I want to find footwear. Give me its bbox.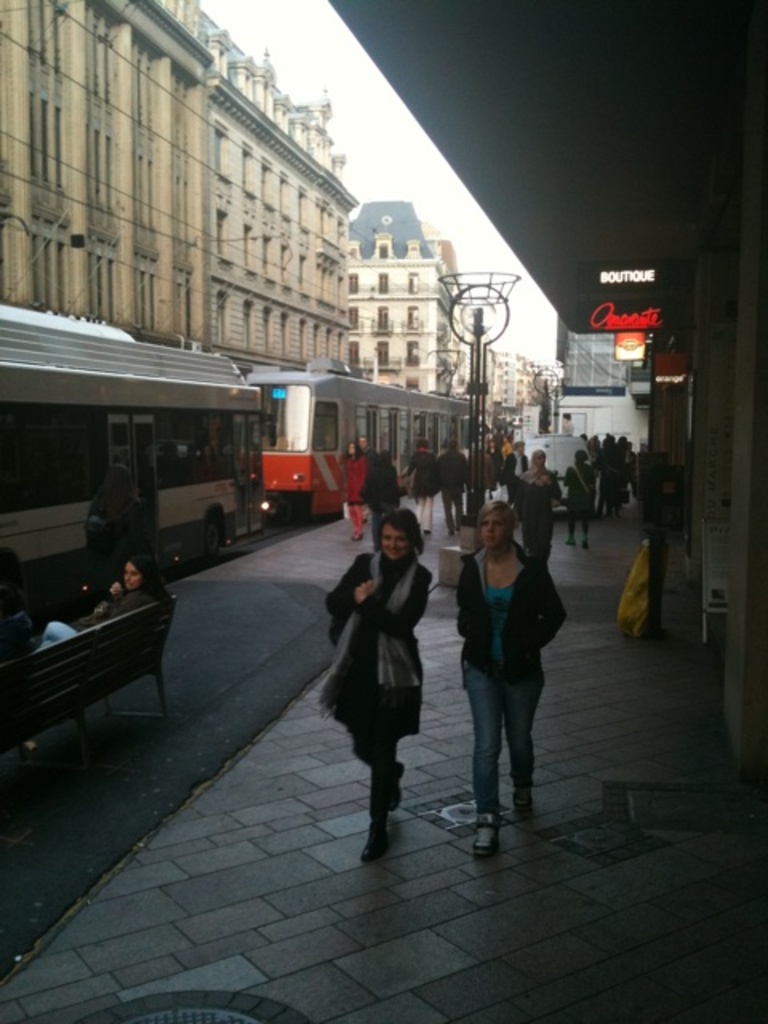
(x1=515, y1=784, x2=539, y2=806).
